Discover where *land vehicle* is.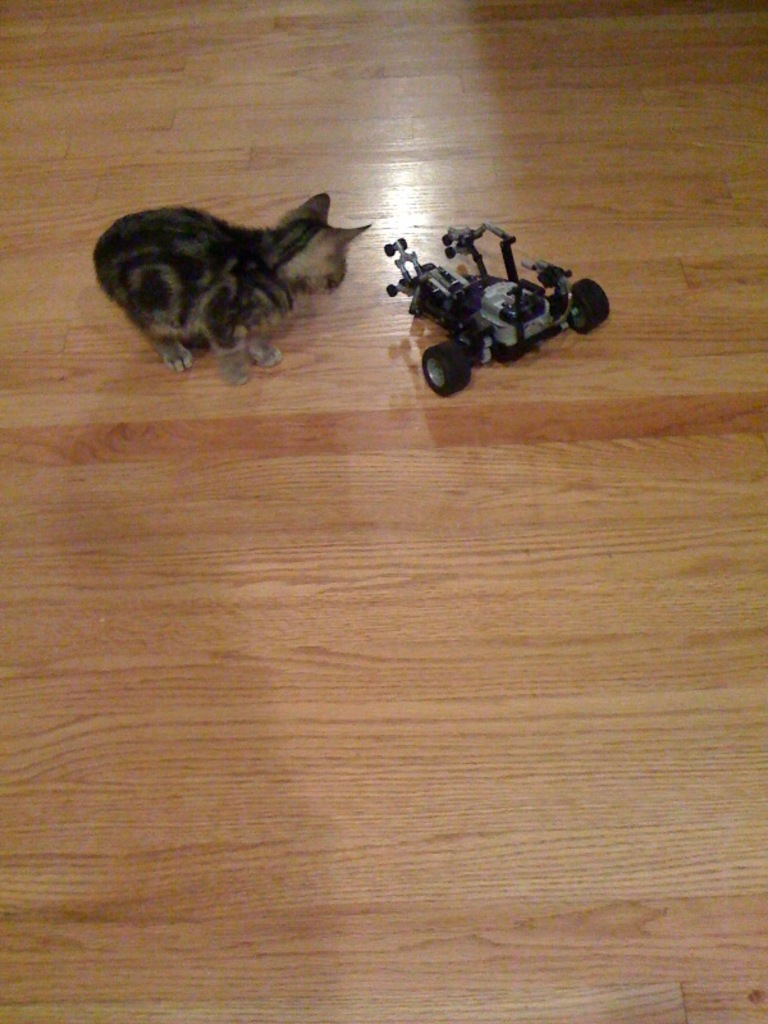
Discovered at [x1=392, y1=218, x2=596, y2=379].
